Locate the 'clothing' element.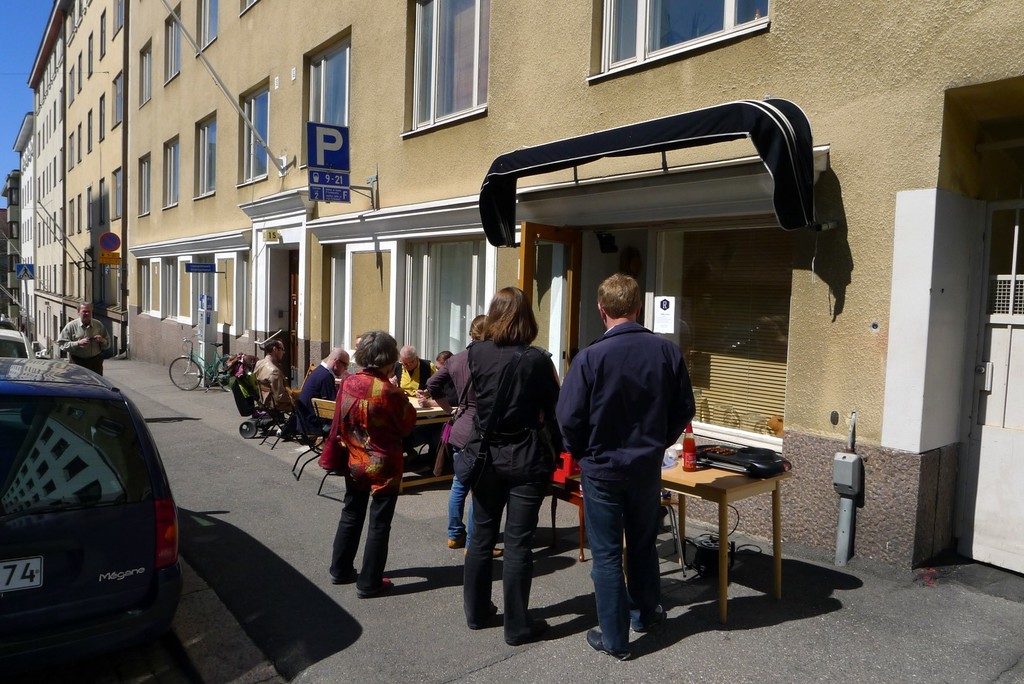
Element bbox: box(301, 361, 340, 431).
